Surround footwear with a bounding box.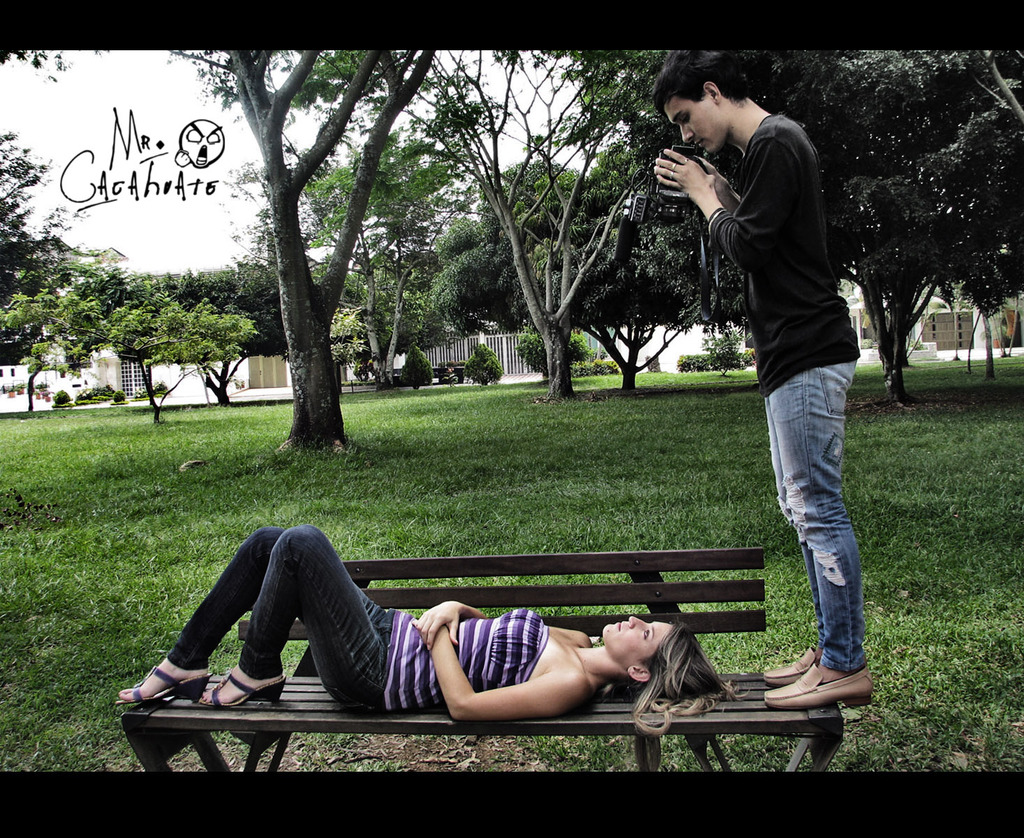
(762, 644, 822, 682).
